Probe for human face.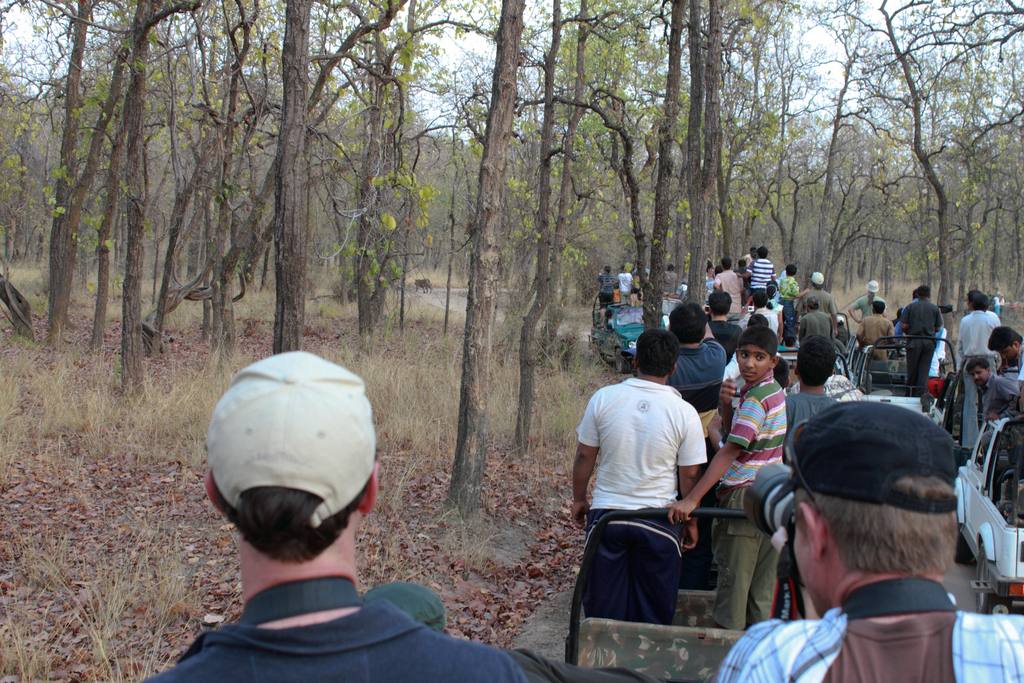
Probe result: <bbox>976, 368, 991, 393</bbox>.
